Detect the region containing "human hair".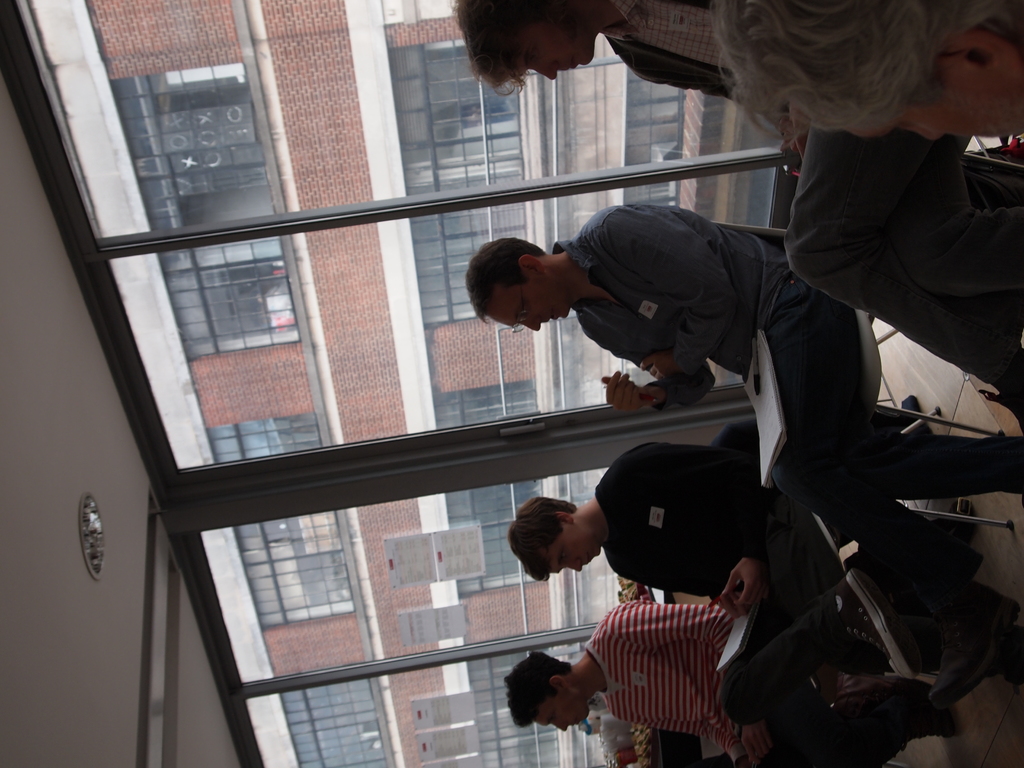
region(463, 236, 548, 323).
